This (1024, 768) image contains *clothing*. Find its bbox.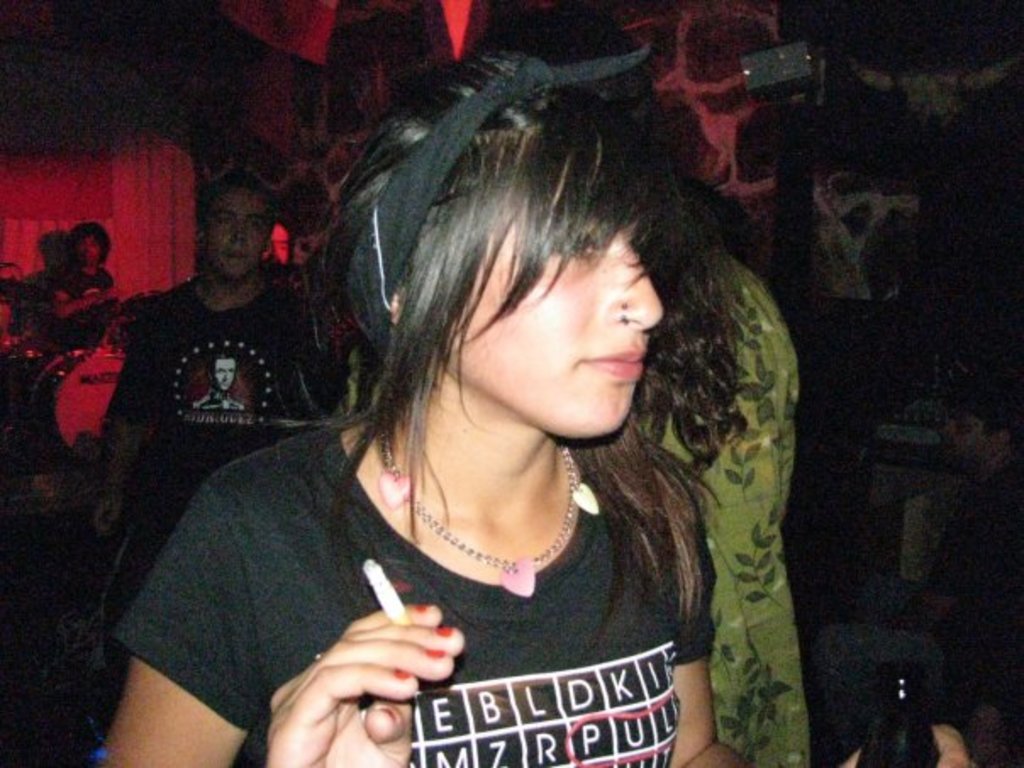
<region>225, 392, 729, 760</region>.
